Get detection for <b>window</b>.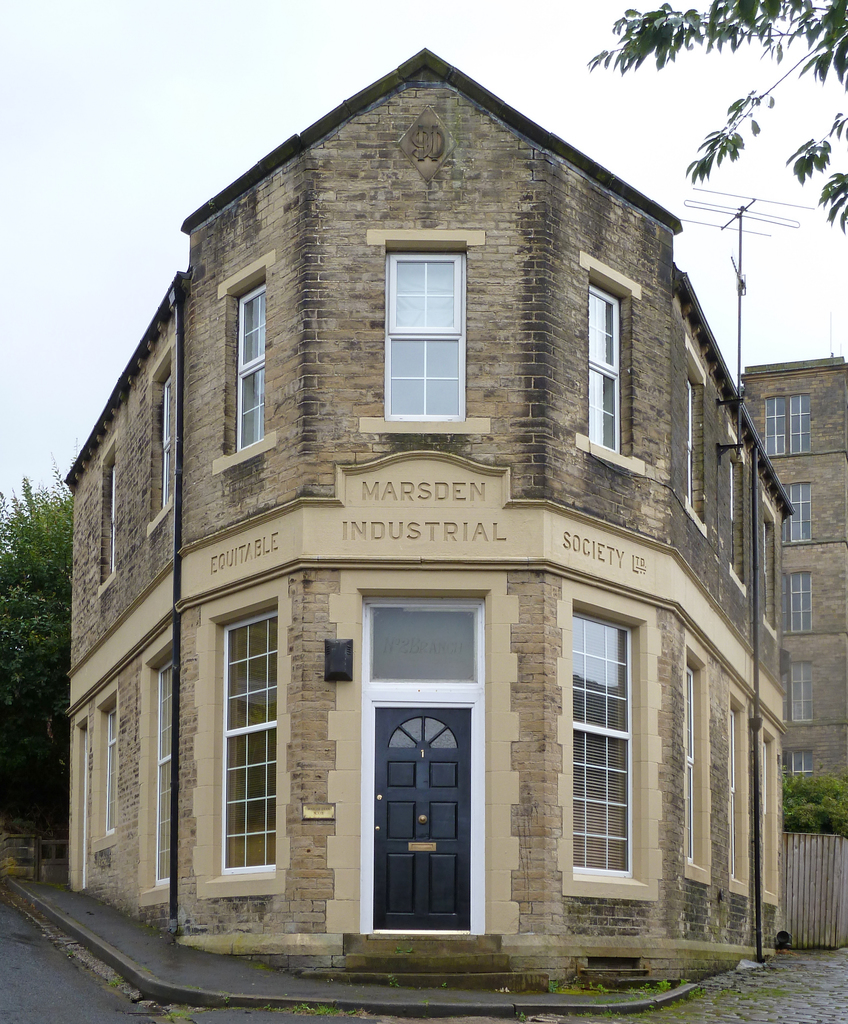
Detection: {"x1": 98, "y1": 704, "x2": 119, "y2": 842}.
